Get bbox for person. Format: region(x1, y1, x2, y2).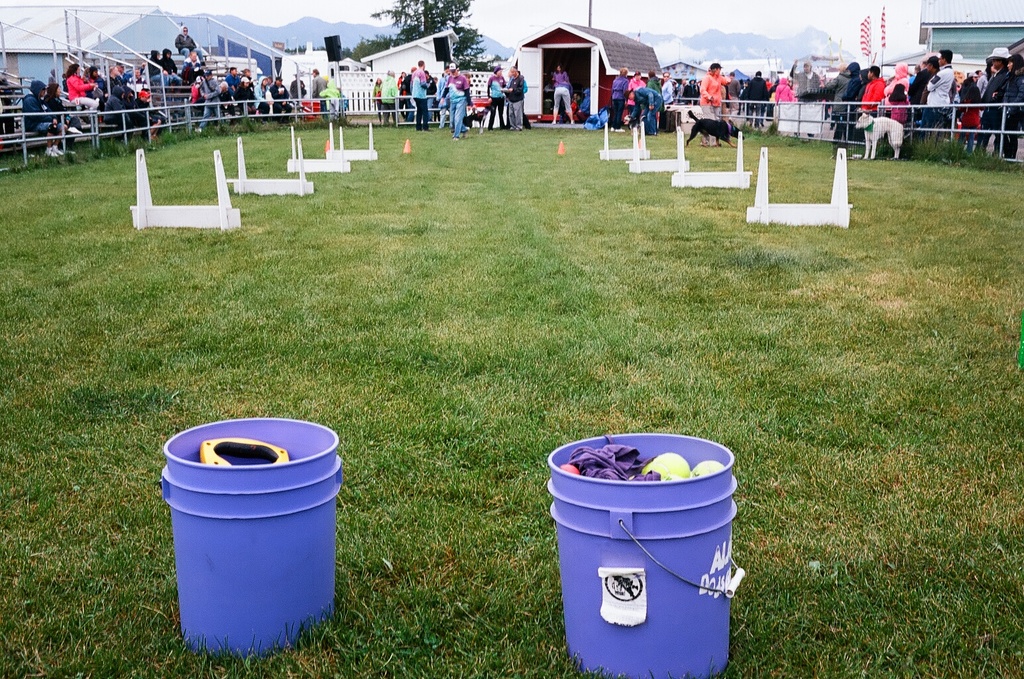
region(862, 63, 887, 119).
